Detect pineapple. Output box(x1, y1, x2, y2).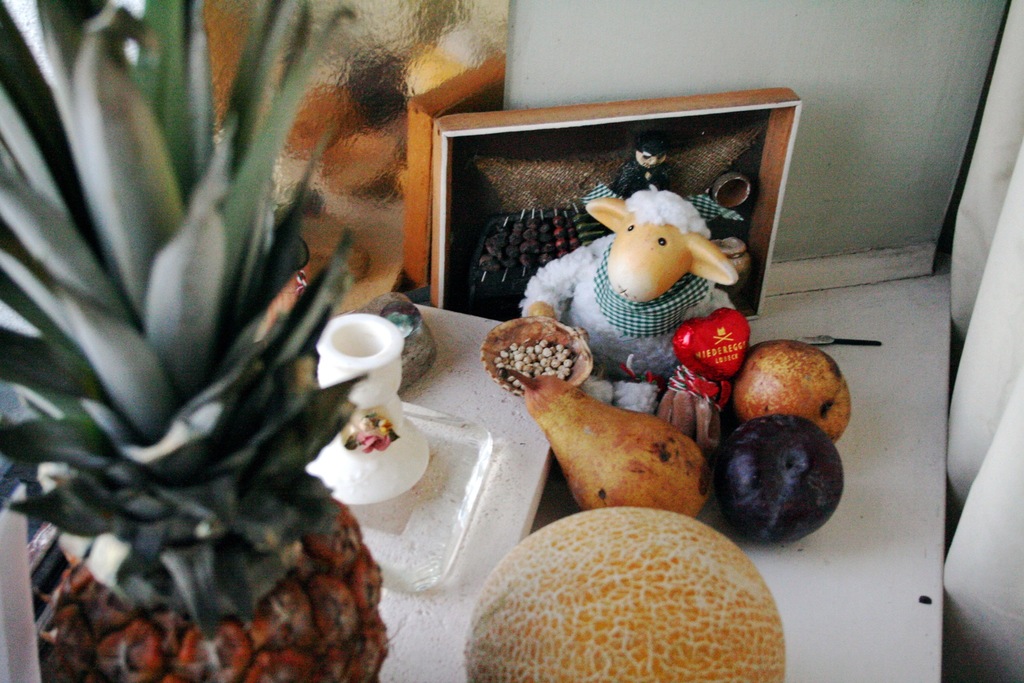
box(0, 0, 390, 682).
